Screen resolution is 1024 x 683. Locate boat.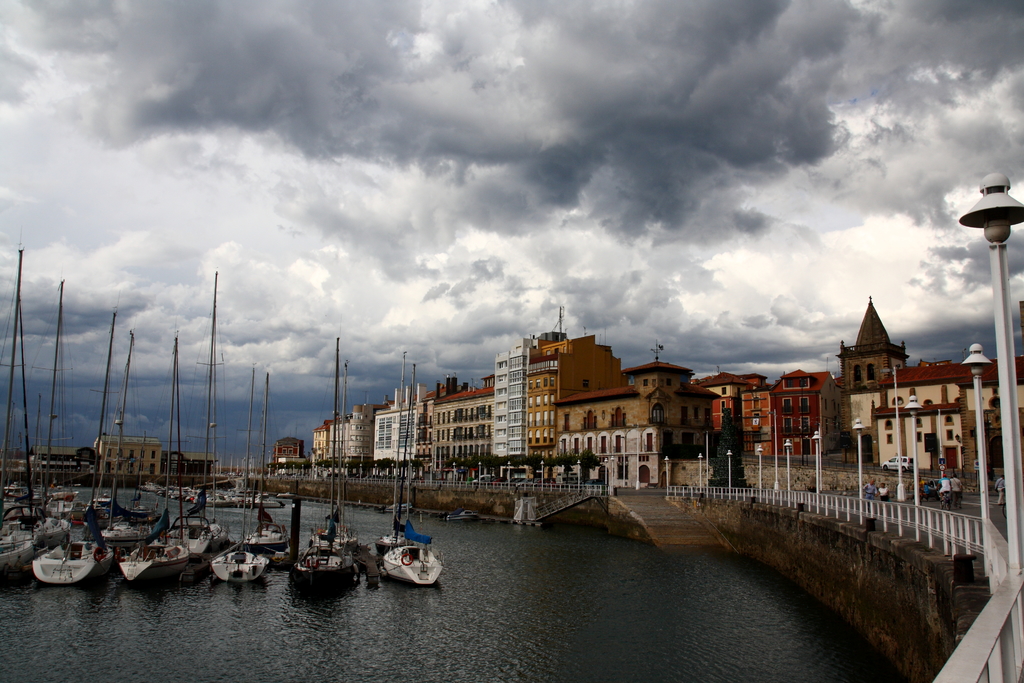
detection(7, 506, 116, 600).
